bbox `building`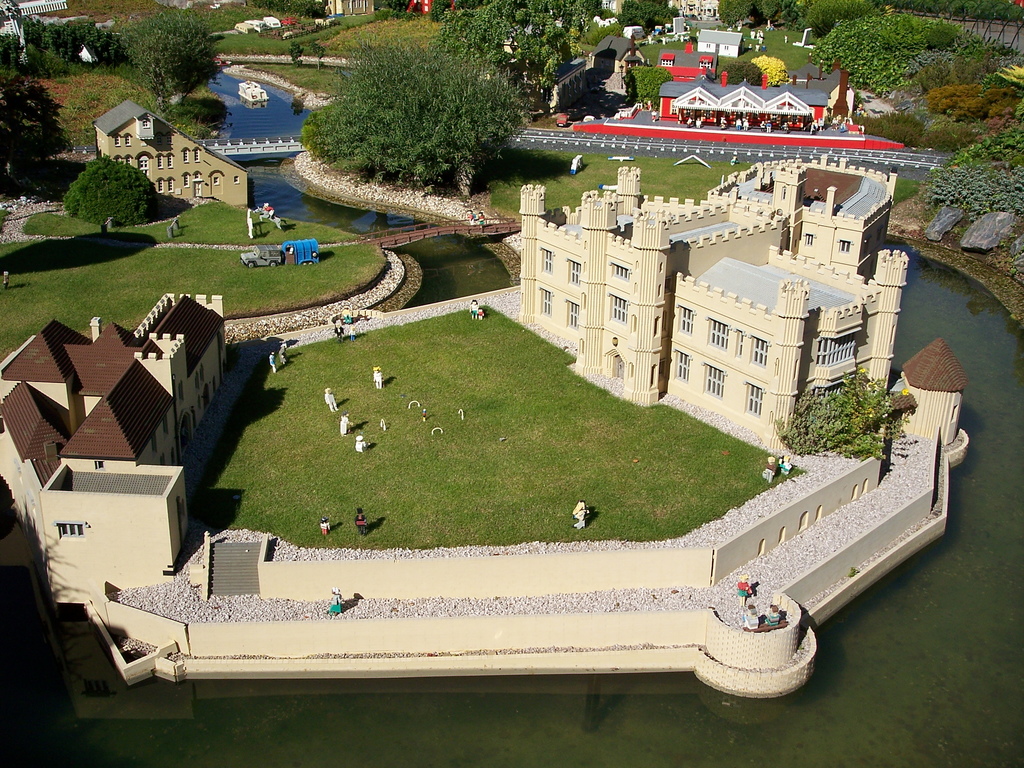
select_region(522, 157, 908, 444)
